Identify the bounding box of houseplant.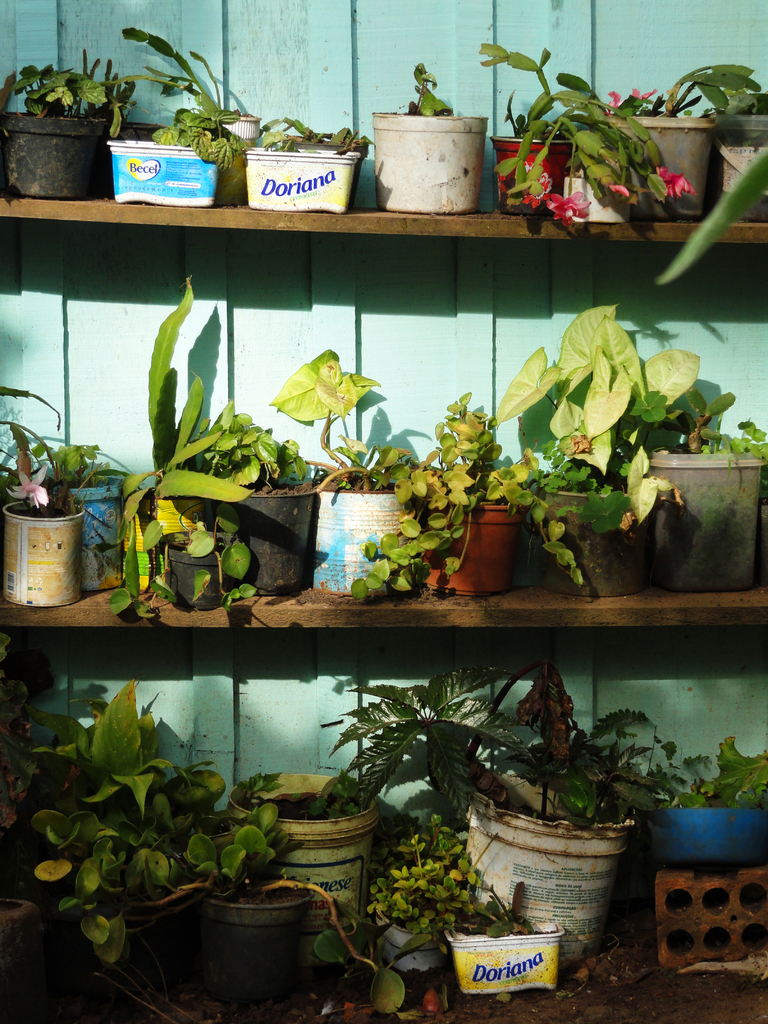
{"left": 120, "top": 22, "right": 244, "bottom": 214}.
